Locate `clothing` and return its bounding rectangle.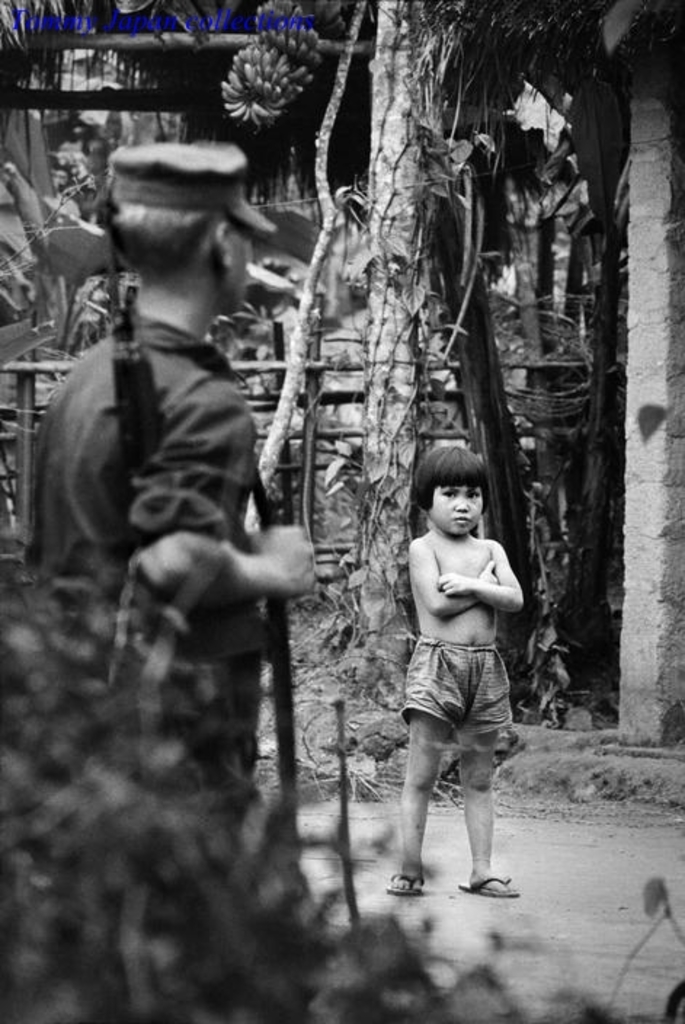
(28, 195, 319, 726).
